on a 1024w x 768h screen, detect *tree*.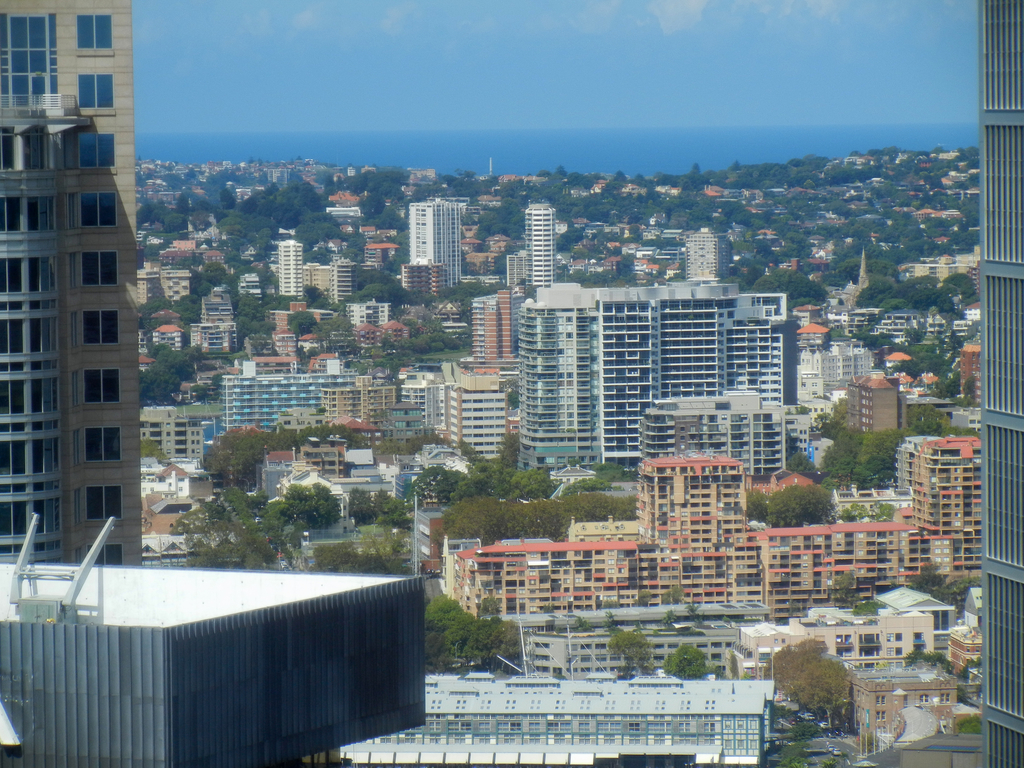
<box>410,430,451,454</box>.
